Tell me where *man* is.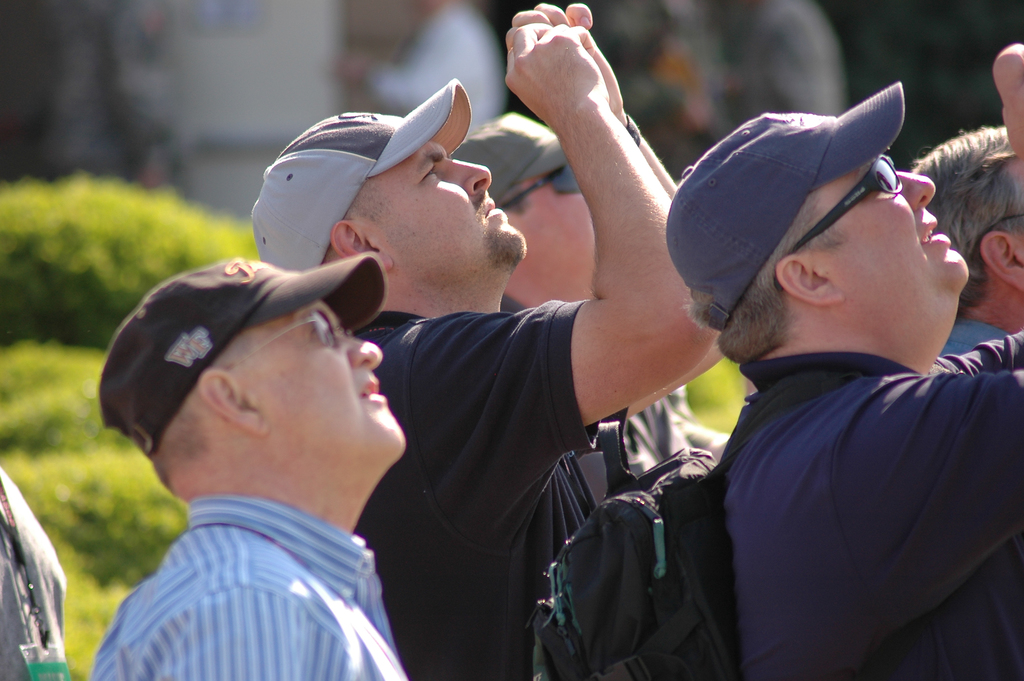
*man* is at select_region(79, 256, 404, 680).
